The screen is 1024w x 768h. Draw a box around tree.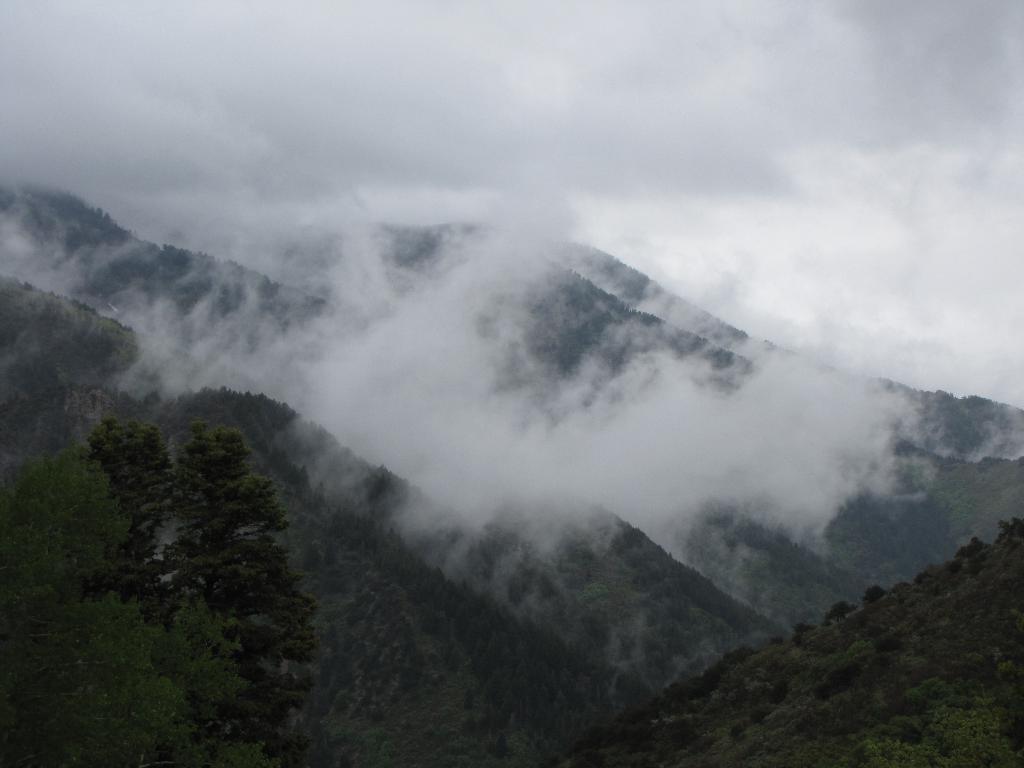
rect(0, 445, 198, 767).
